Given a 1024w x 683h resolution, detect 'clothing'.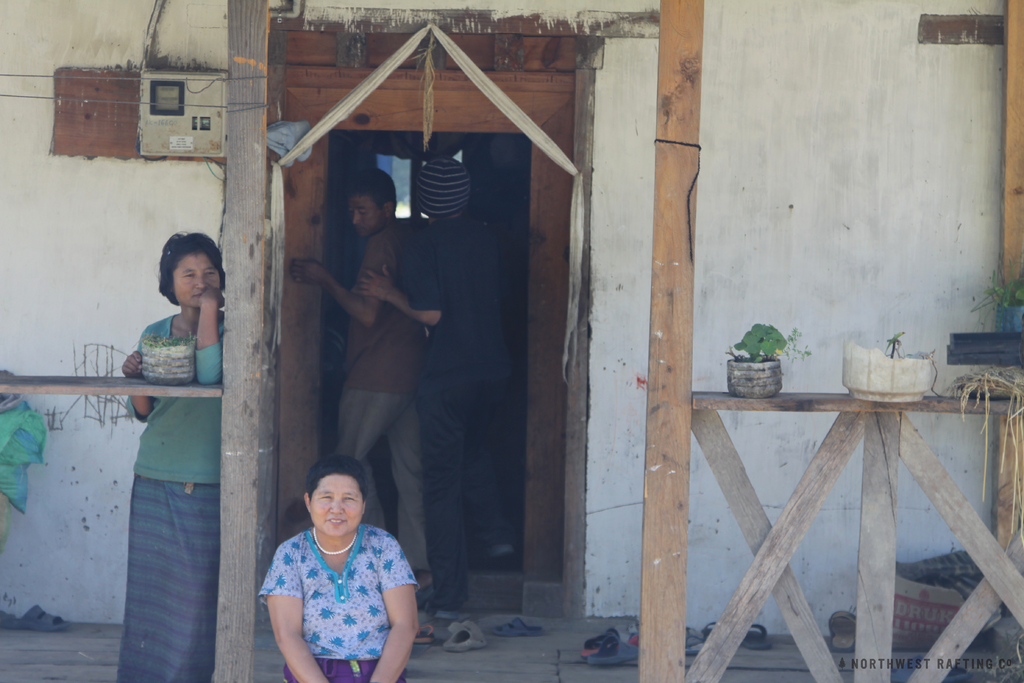
260/512/410/670.
